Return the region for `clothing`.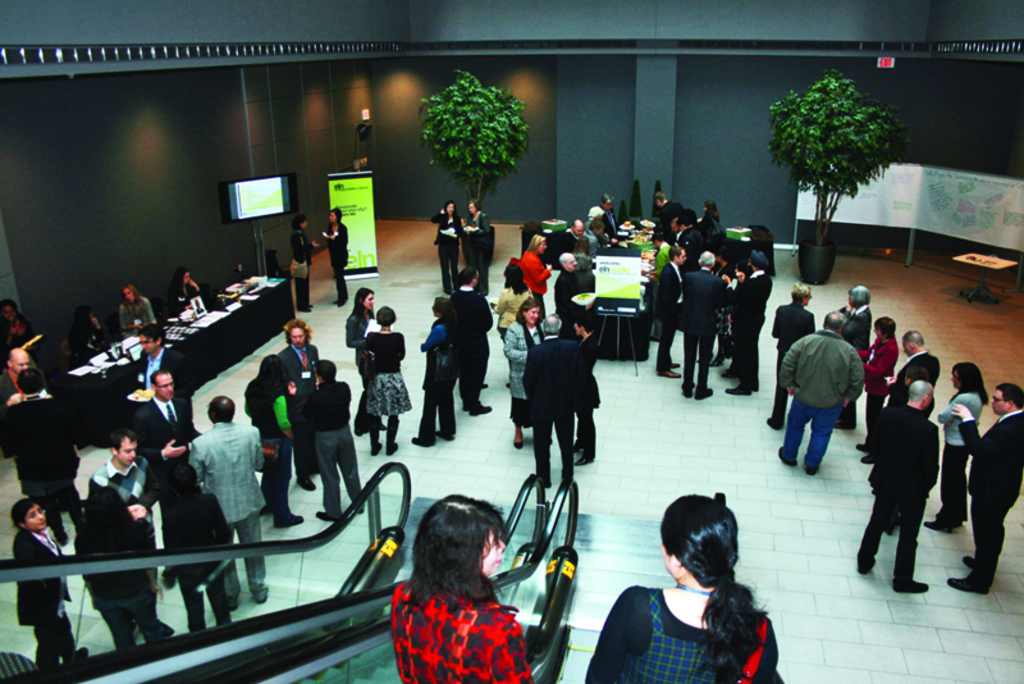
box(576, 329, 607, 459).
